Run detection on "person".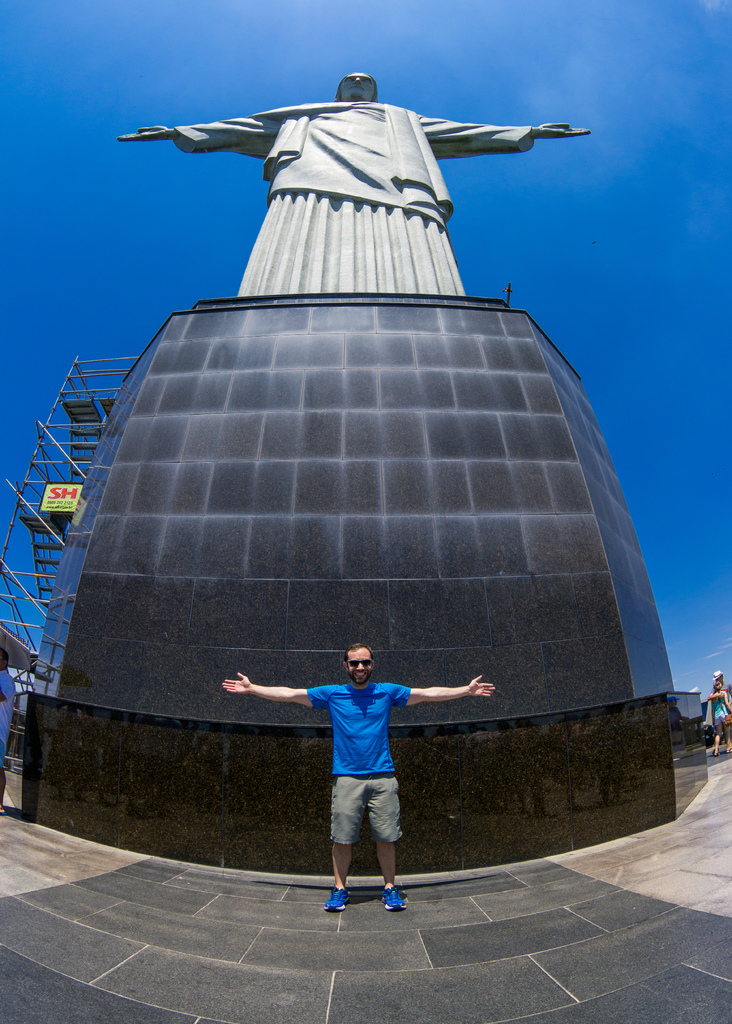
Result: left=219, top=641, right=497, bottom=911.
